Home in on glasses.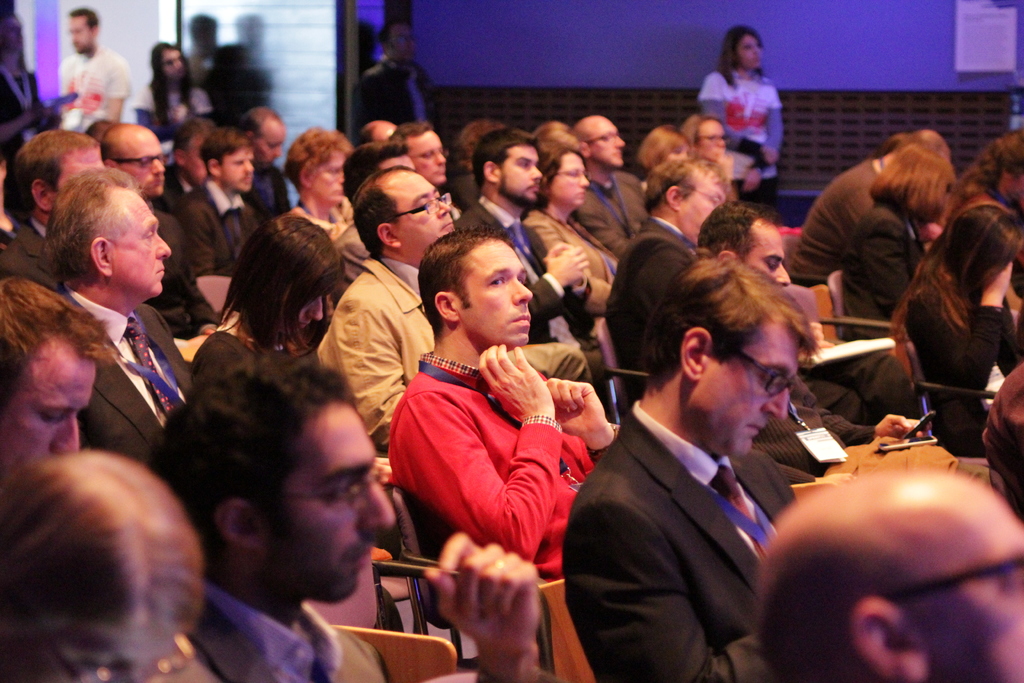
Homed in at 870, 545, 1023, 608.
